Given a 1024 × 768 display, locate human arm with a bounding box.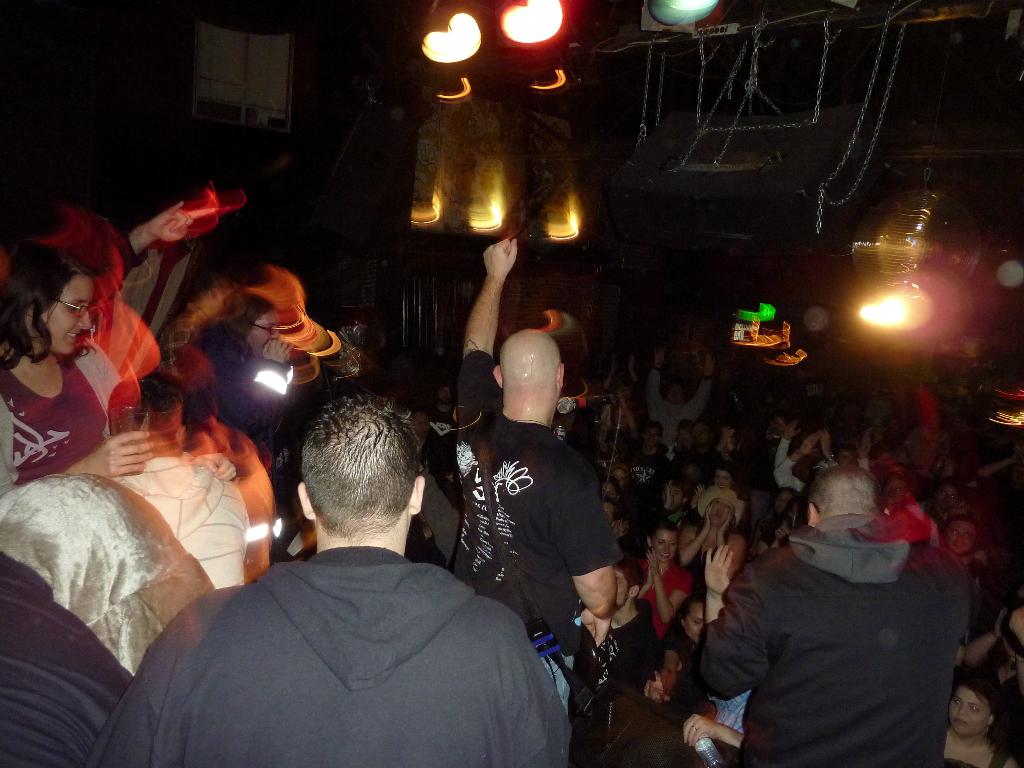
Located: 116,196,196,280.
